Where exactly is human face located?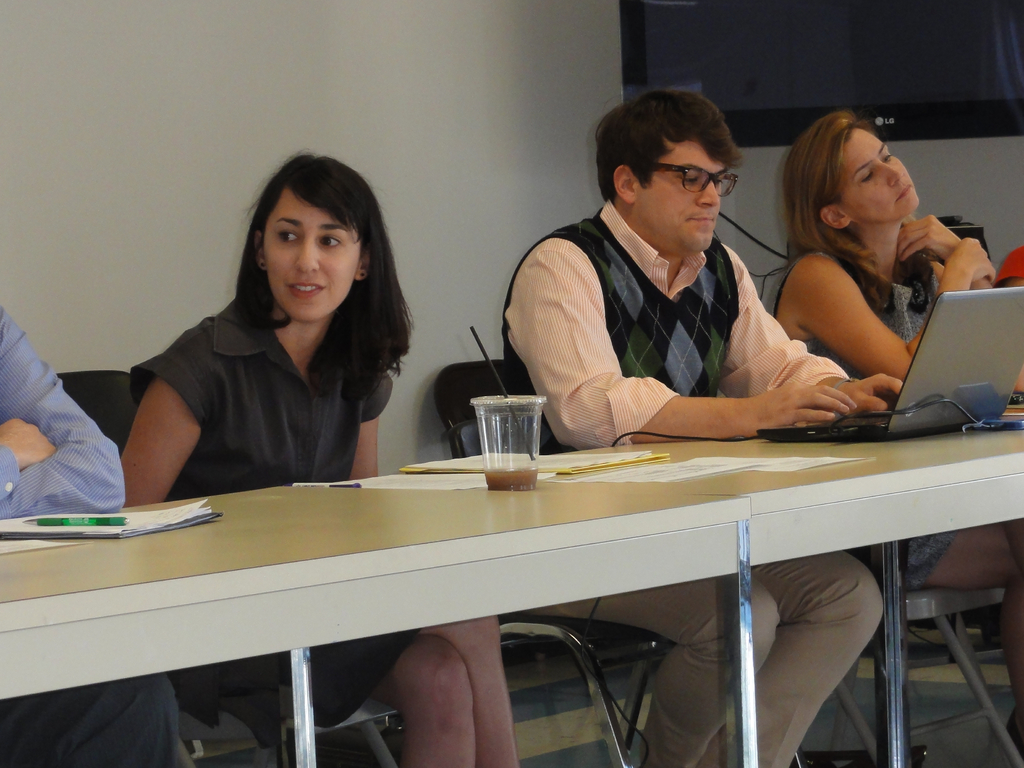
Its bounding box is 262/188/361/320.
